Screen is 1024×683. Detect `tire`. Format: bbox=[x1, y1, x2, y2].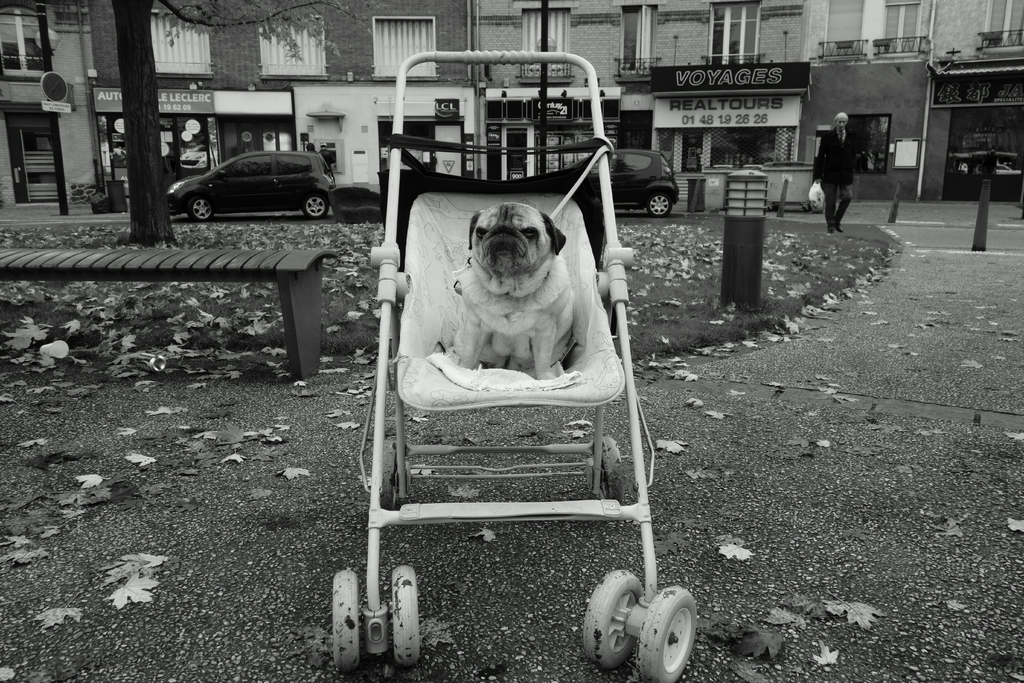
bbox=[326, 573, 364, 671].
